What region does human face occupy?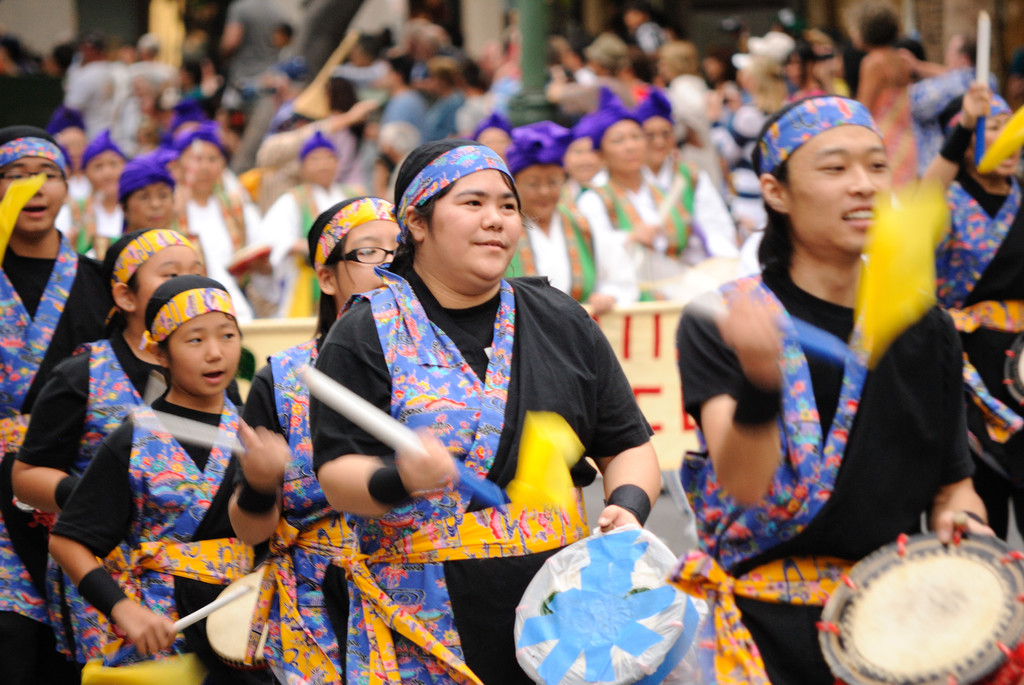
crop(335, 224, 415, 306).
